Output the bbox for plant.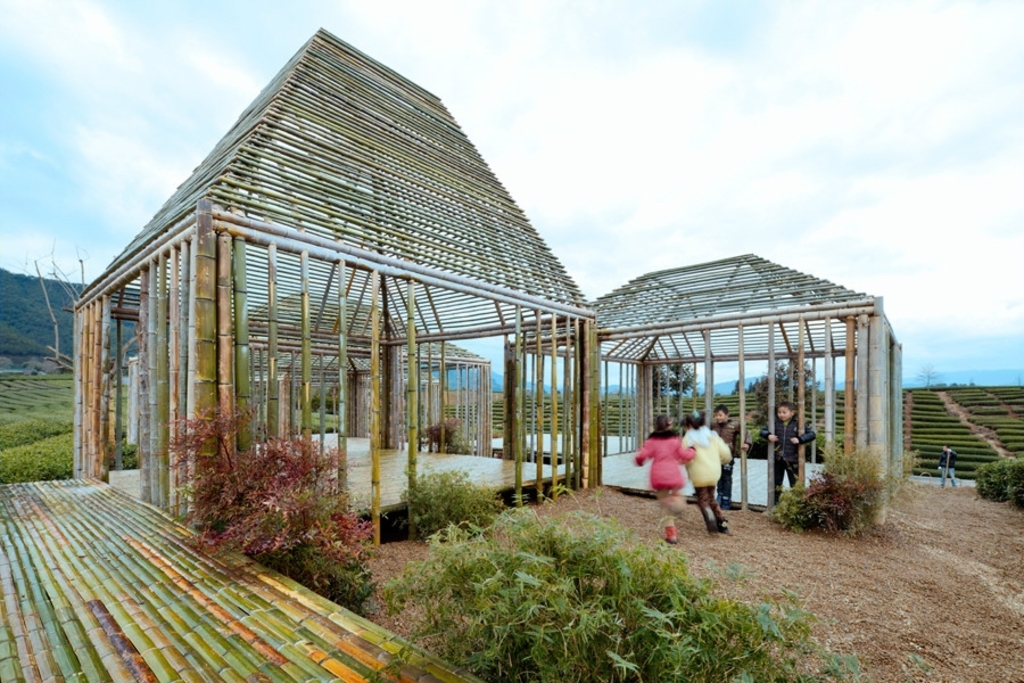
x1=807, y1=470, x2=880, y2=534.
